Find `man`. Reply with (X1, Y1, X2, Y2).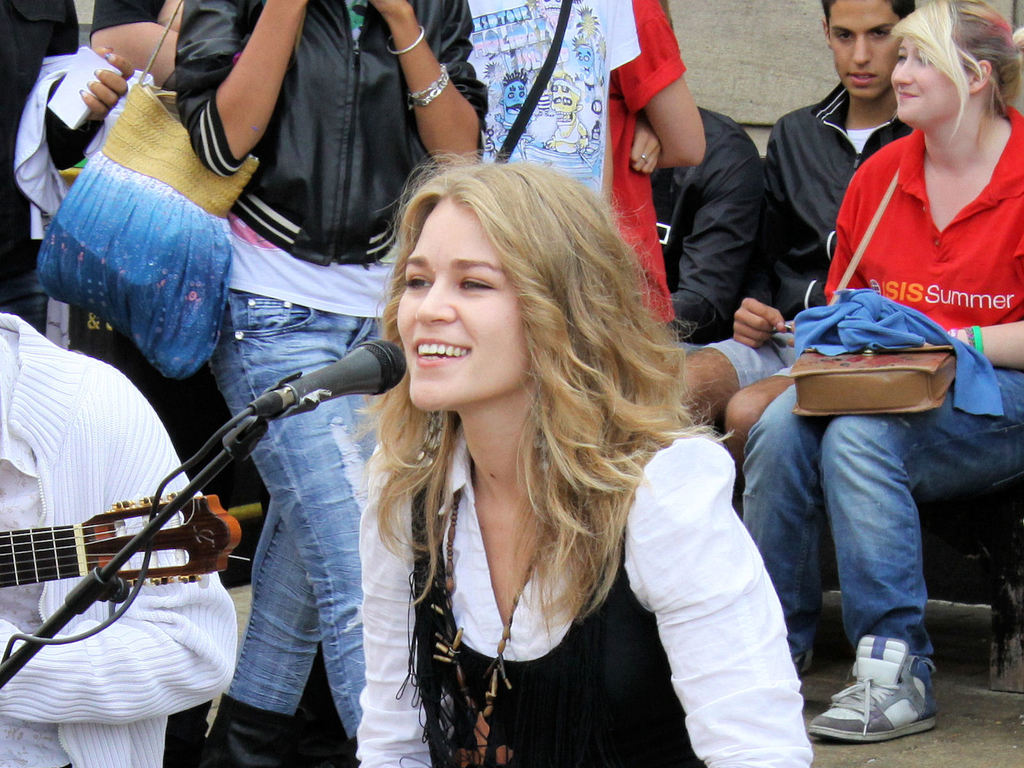
(677, 0, 925, 518).
